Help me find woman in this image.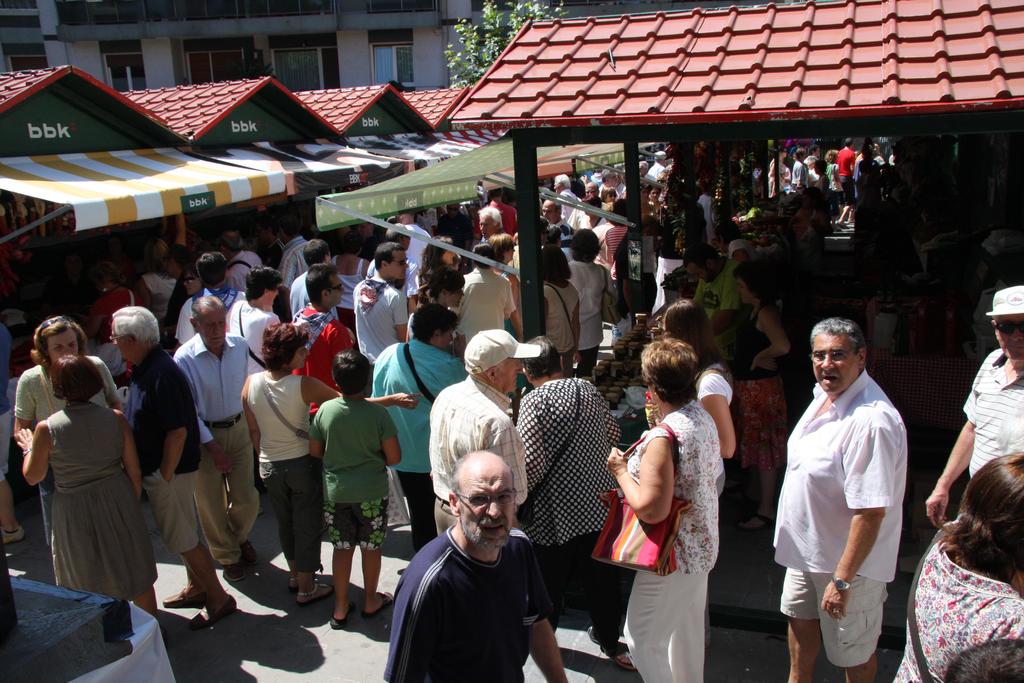
Found it: (648, 184, 670, 211).
